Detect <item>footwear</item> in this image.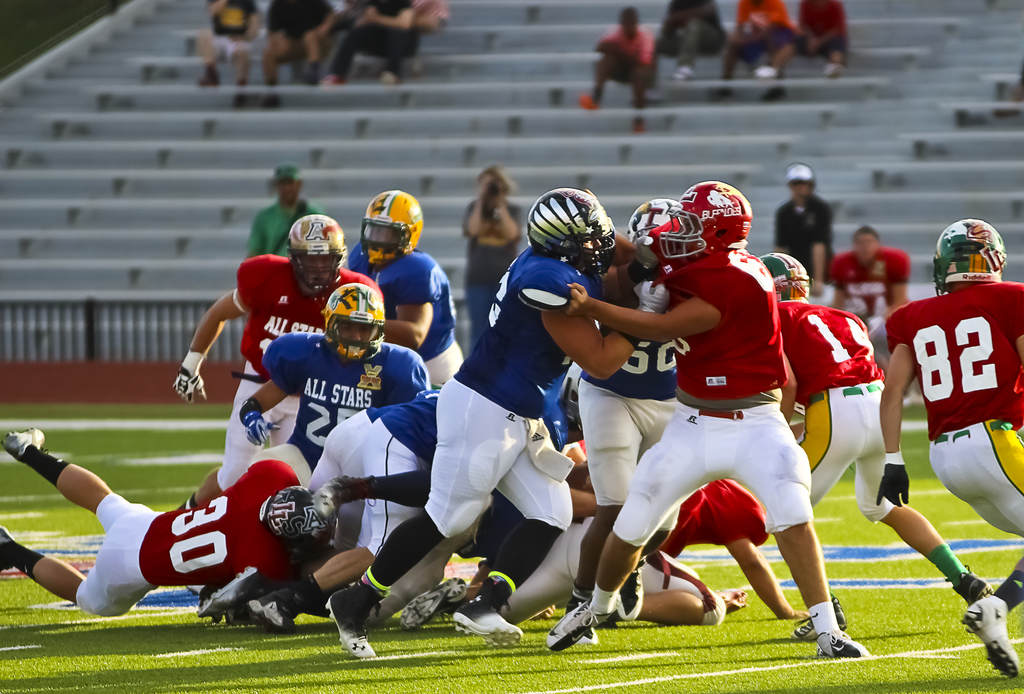
Detection: detection(0, 522, 13, 545).
